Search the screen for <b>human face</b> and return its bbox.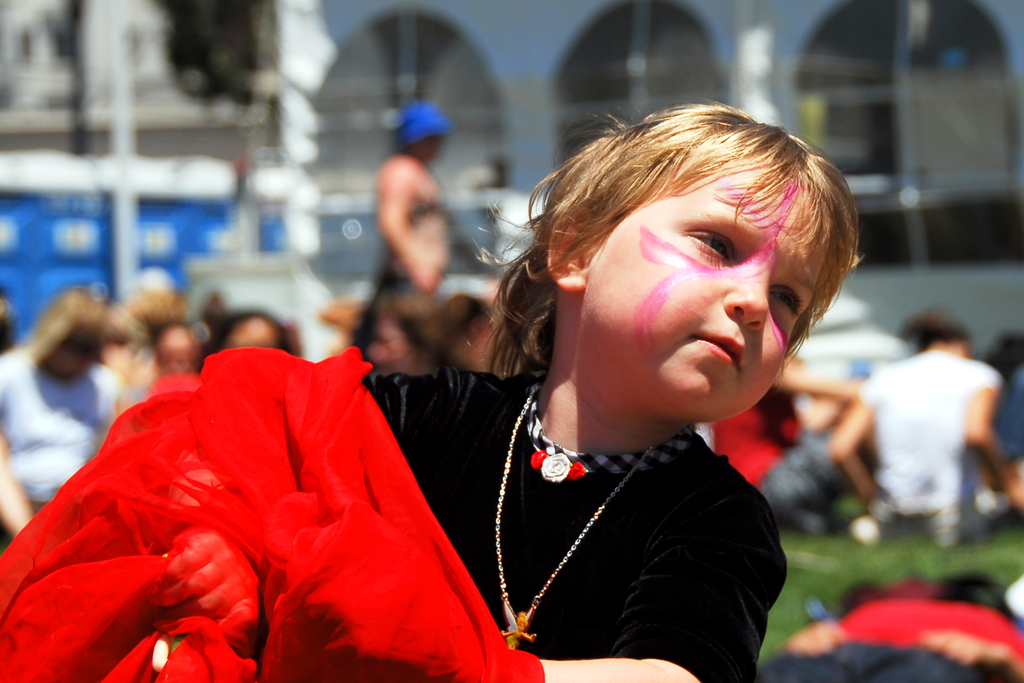
Found: <box>44,331,101,378</box>.
